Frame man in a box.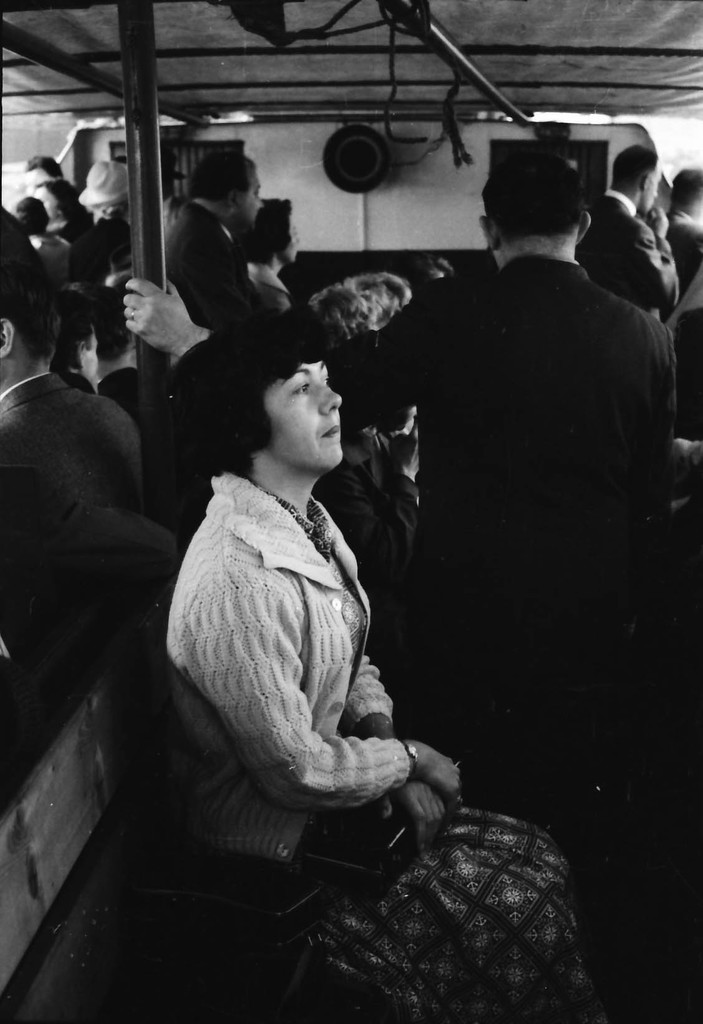
bbox=(159, 148, 266, 339).
